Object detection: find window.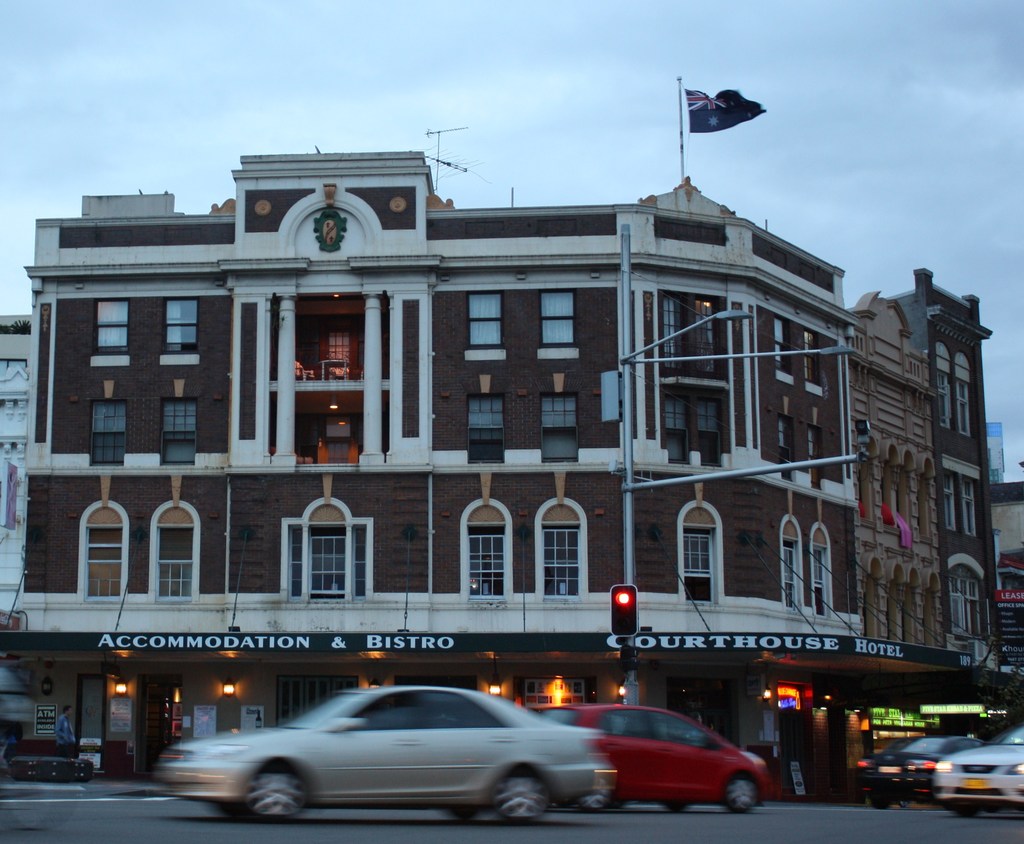
808,427,821,489.
